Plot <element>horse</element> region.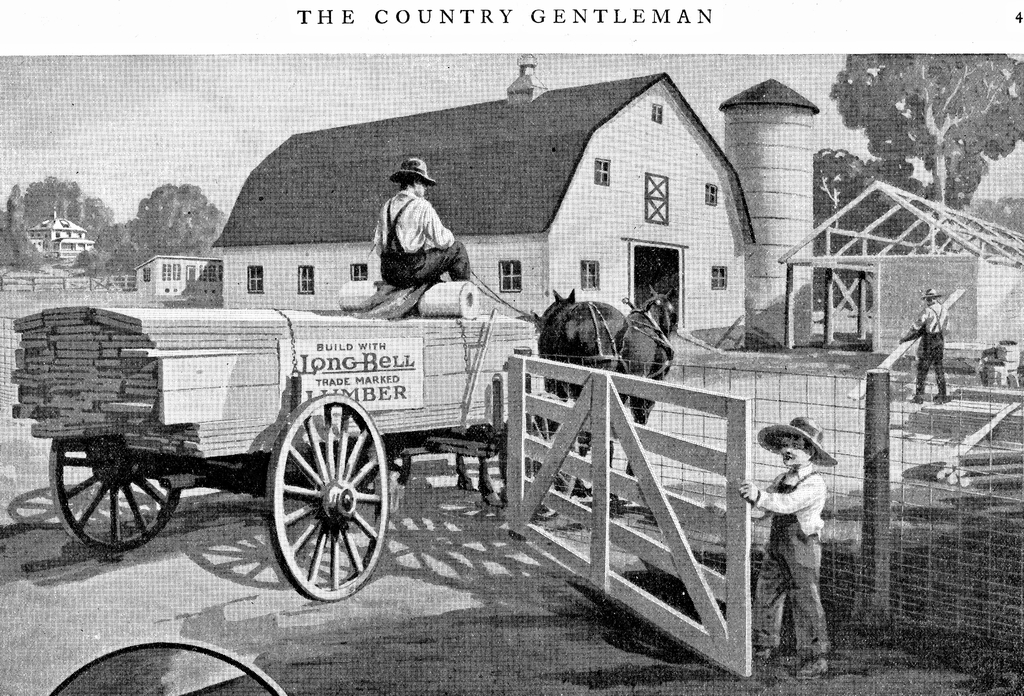
Plotted at select_region(609, 276, 680, 473).
